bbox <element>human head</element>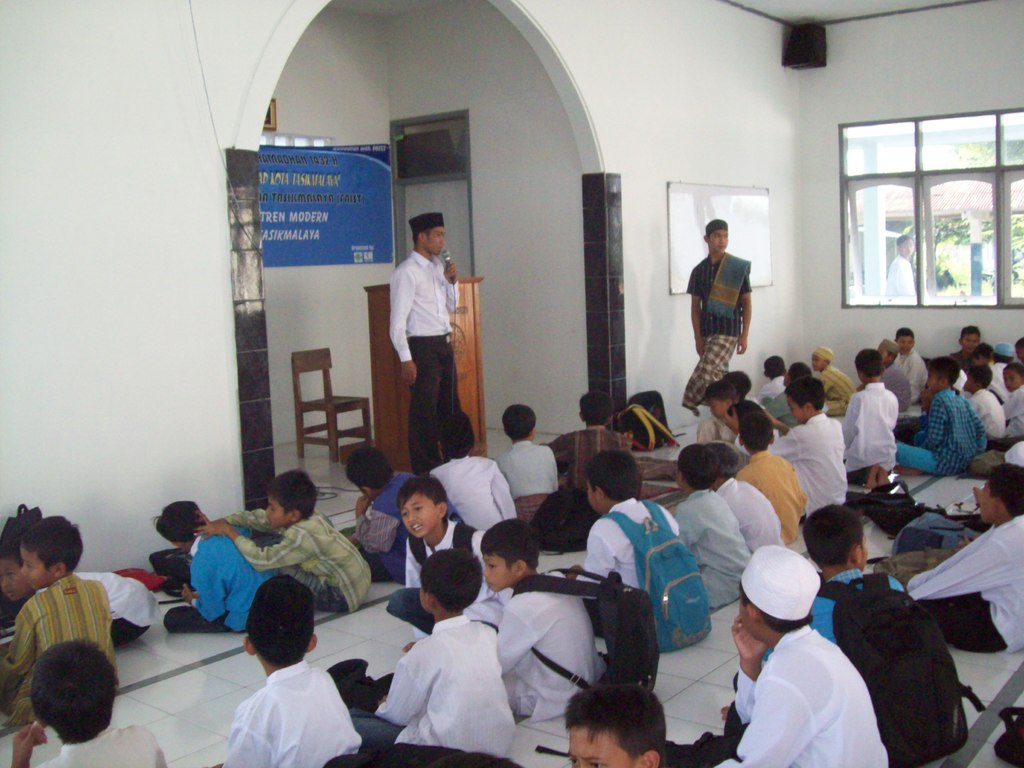
region(412, 213, 447, 257)
